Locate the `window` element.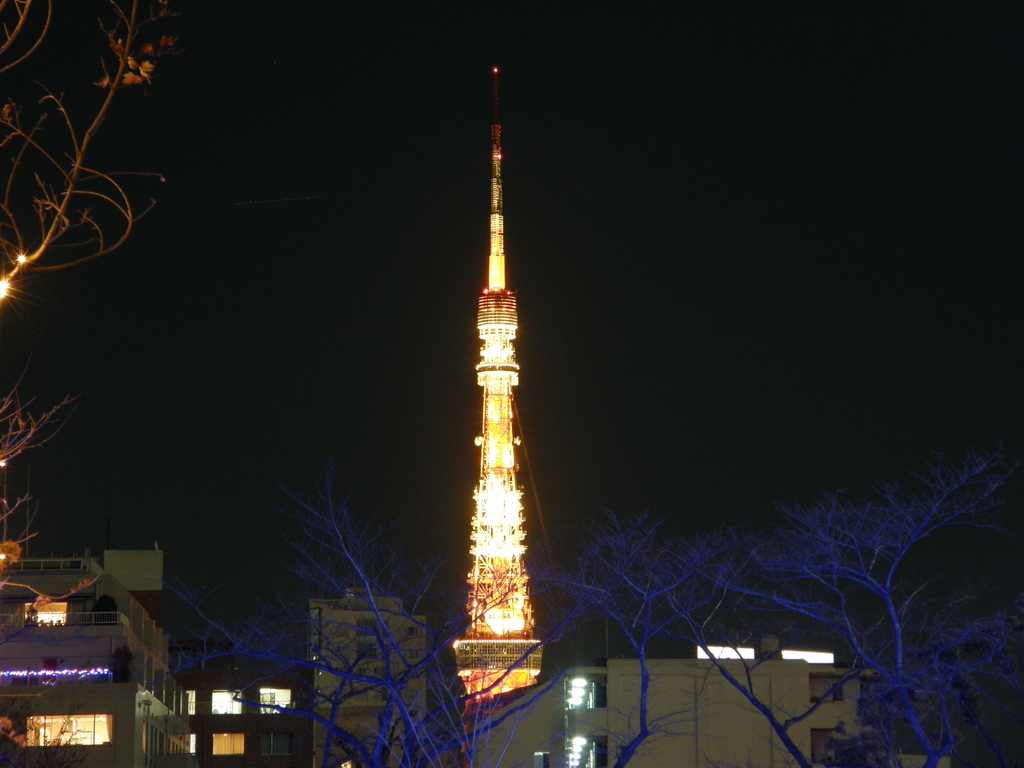
Element bbox: region(22, 708, 114, 755).
